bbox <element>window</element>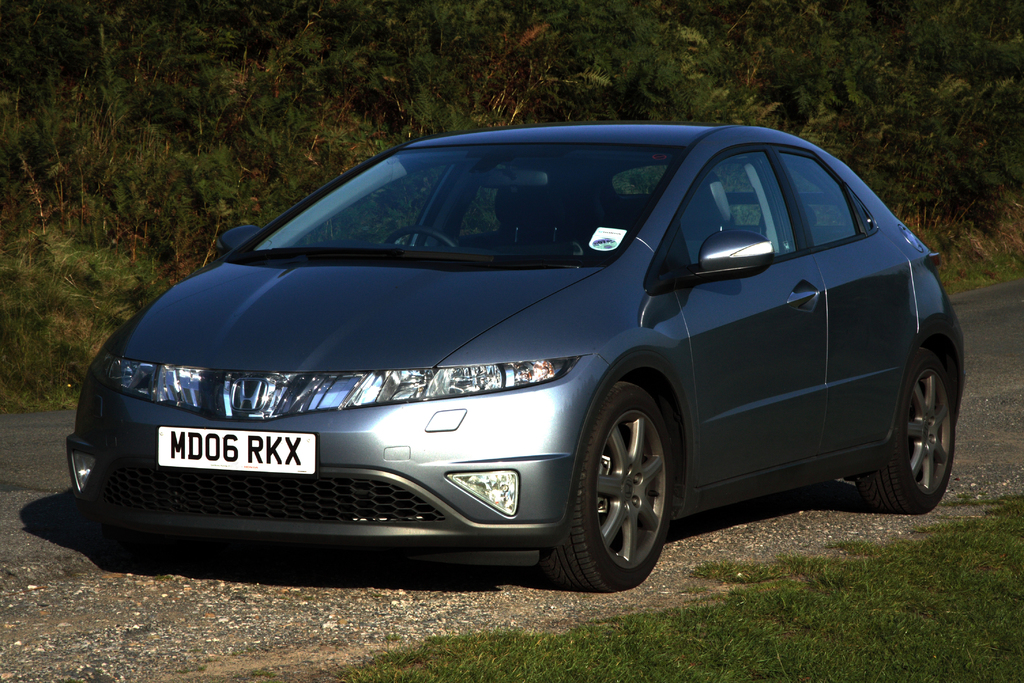
bbox=(771, 142, 879, 254)
